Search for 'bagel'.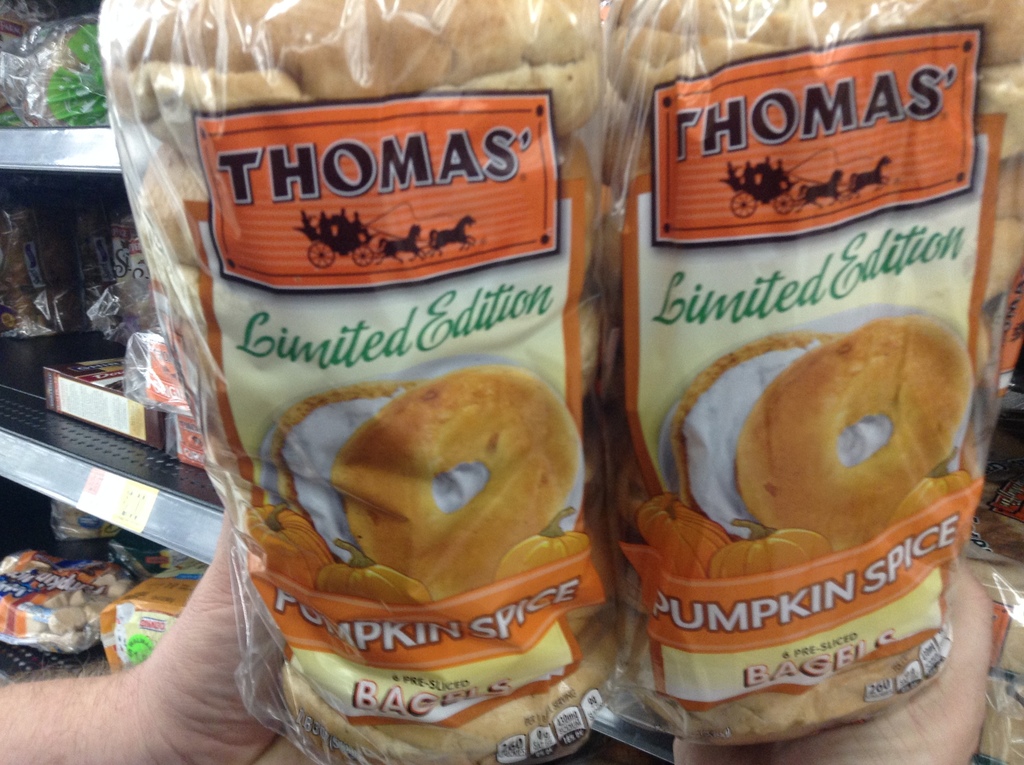
Found at box(669, 341, 828, 549).
